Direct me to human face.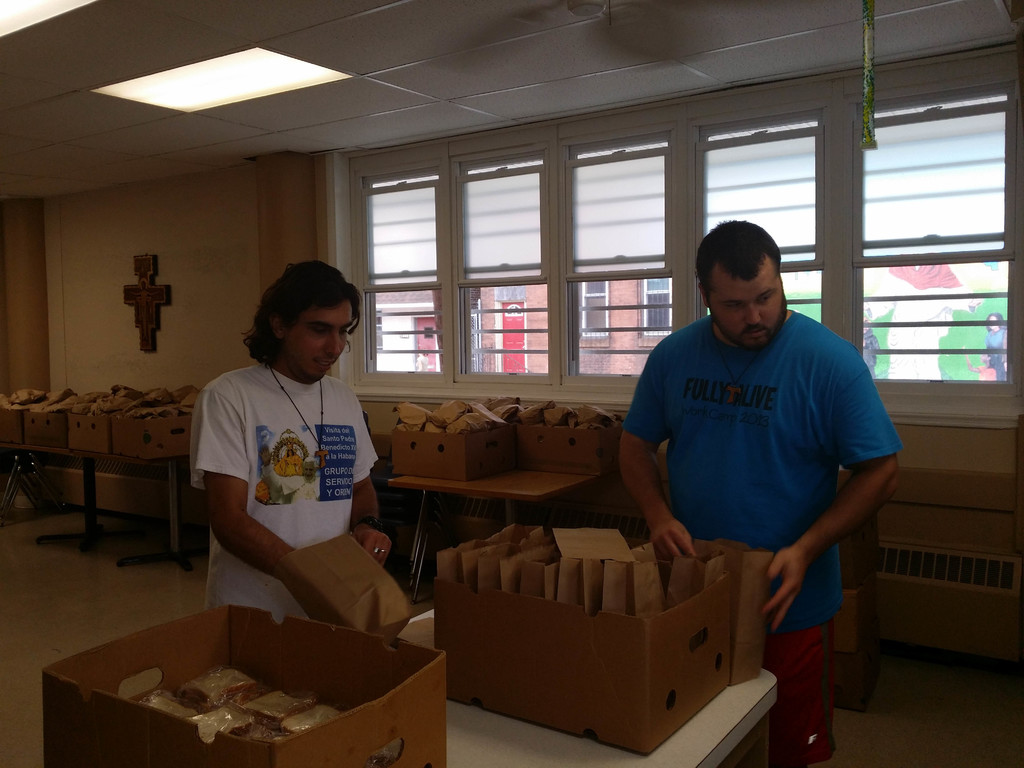
Direction: <bbox>988, 310, 1001, 333</bbox>.
